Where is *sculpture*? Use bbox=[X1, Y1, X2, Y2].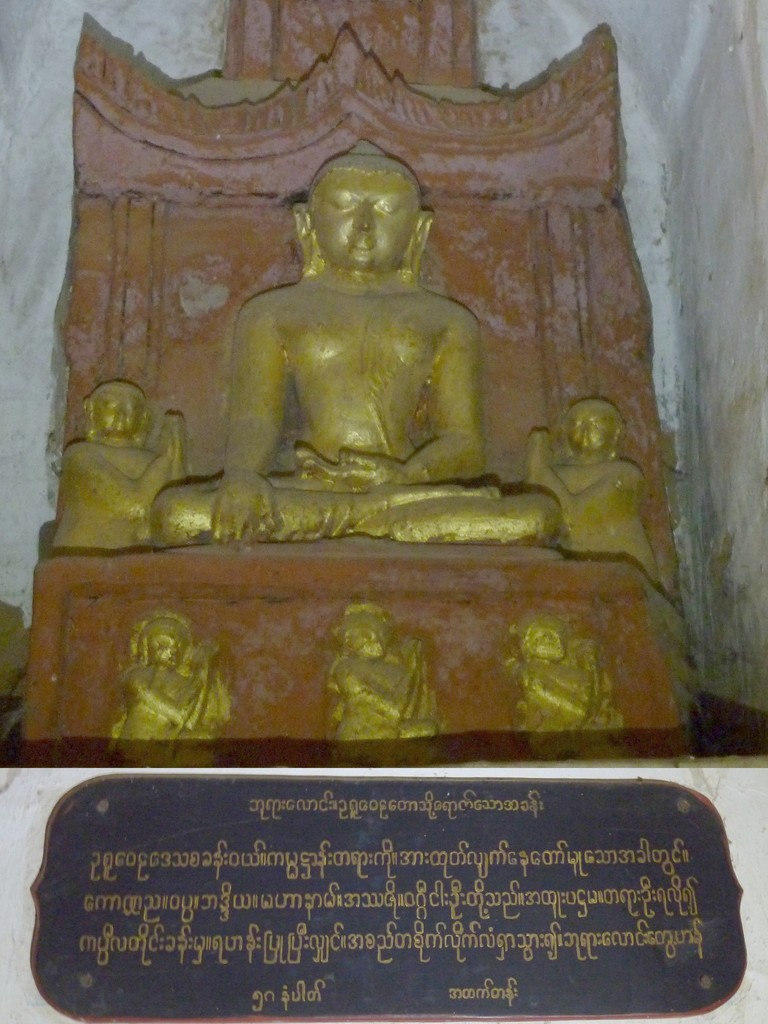
bbox=[530, 398, 656, 573].
